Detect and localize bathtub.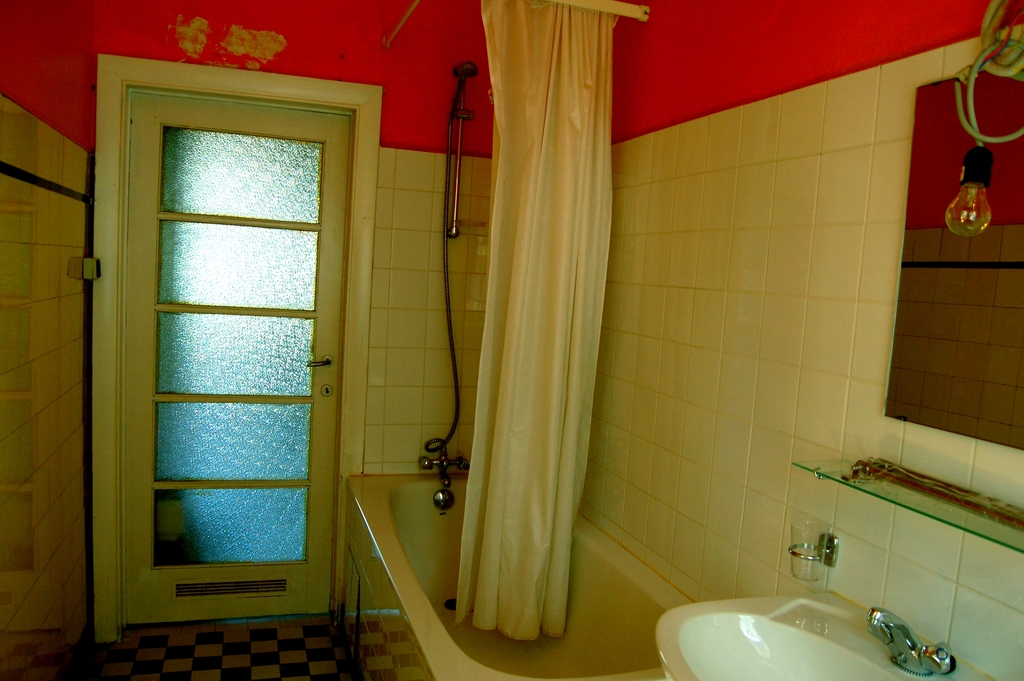
Localized at select_region(340, 472, 710, 680).
